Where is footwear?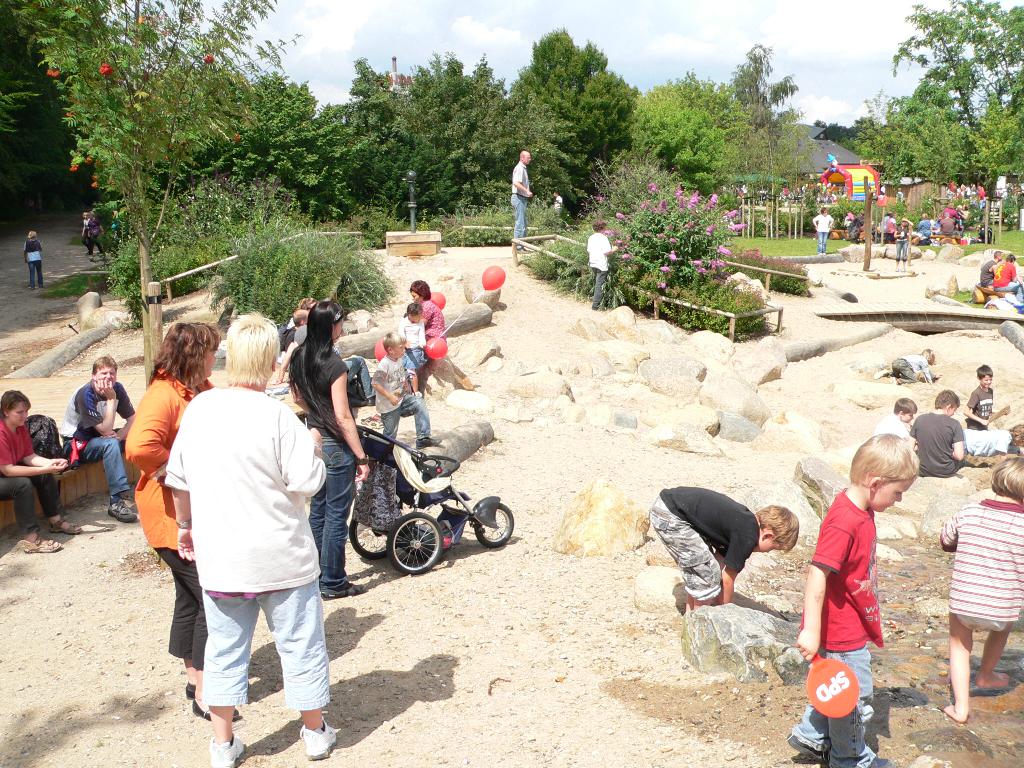
822:250:828:256.
